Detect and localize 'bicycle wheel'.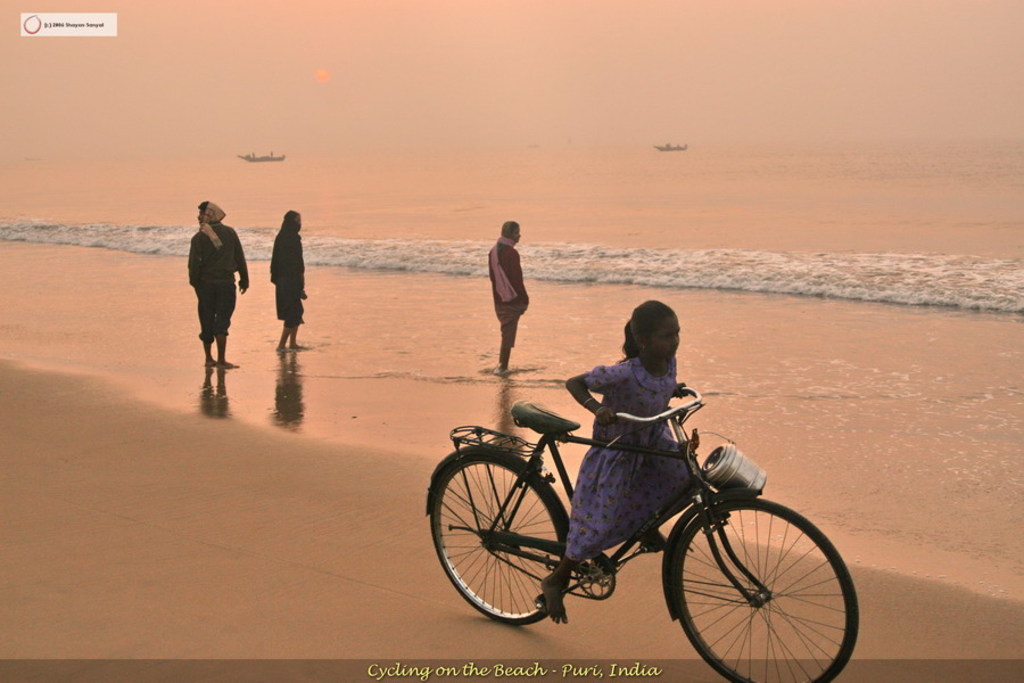
Localized at (664,496,841,680).
